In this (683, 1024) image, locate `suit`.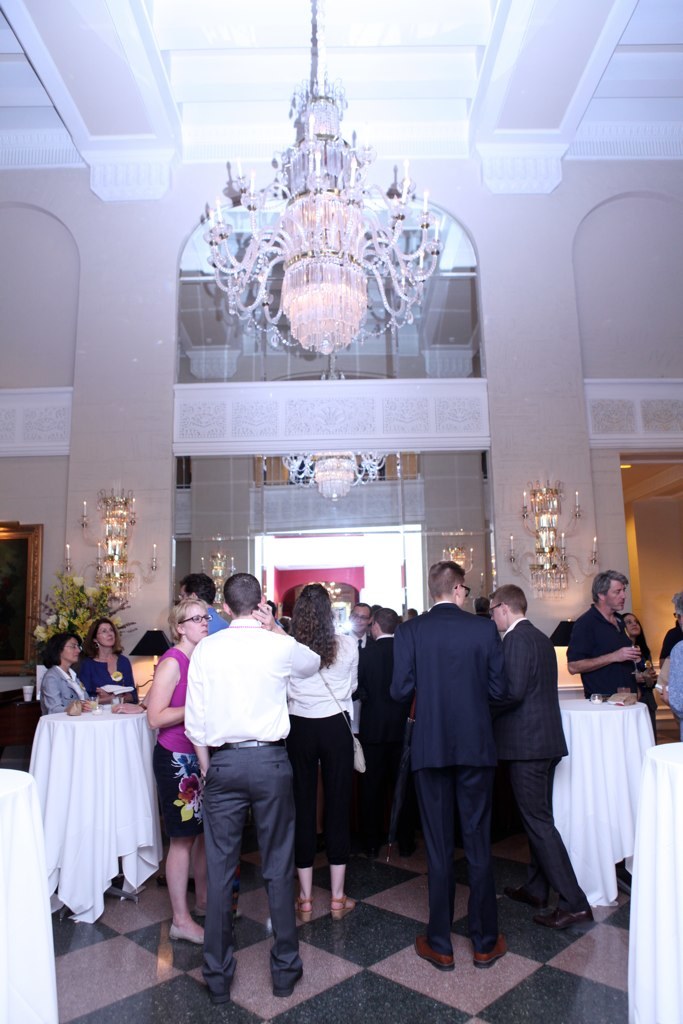
Bounding box: 343,625,371,738.
